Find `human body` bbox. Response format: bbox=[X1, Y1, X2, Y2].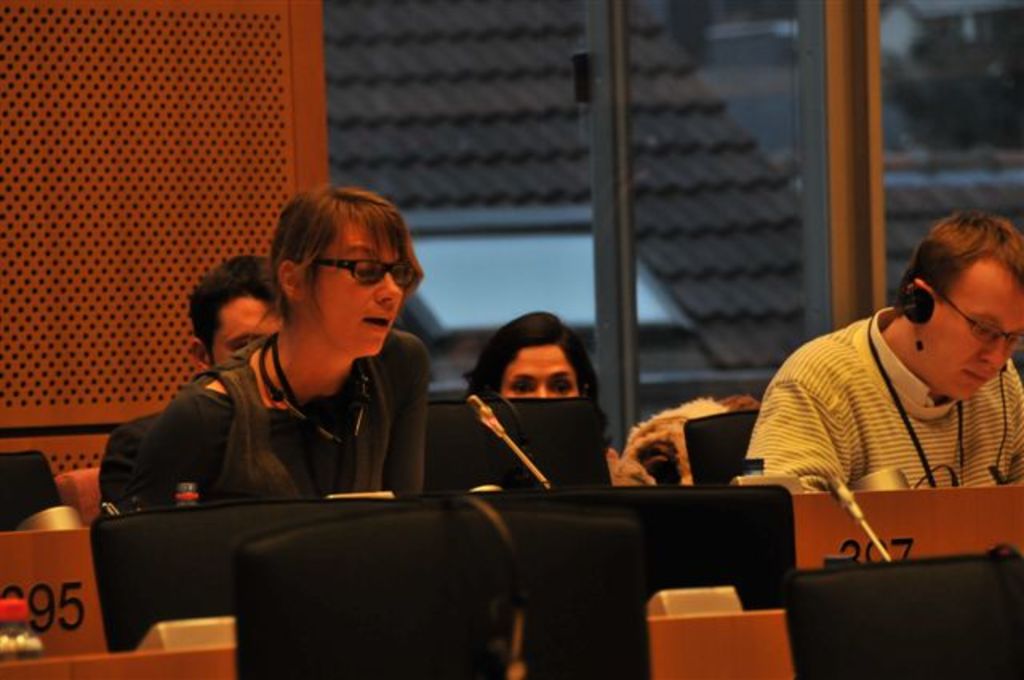
bbox=[752, 251, 1023, 534].
